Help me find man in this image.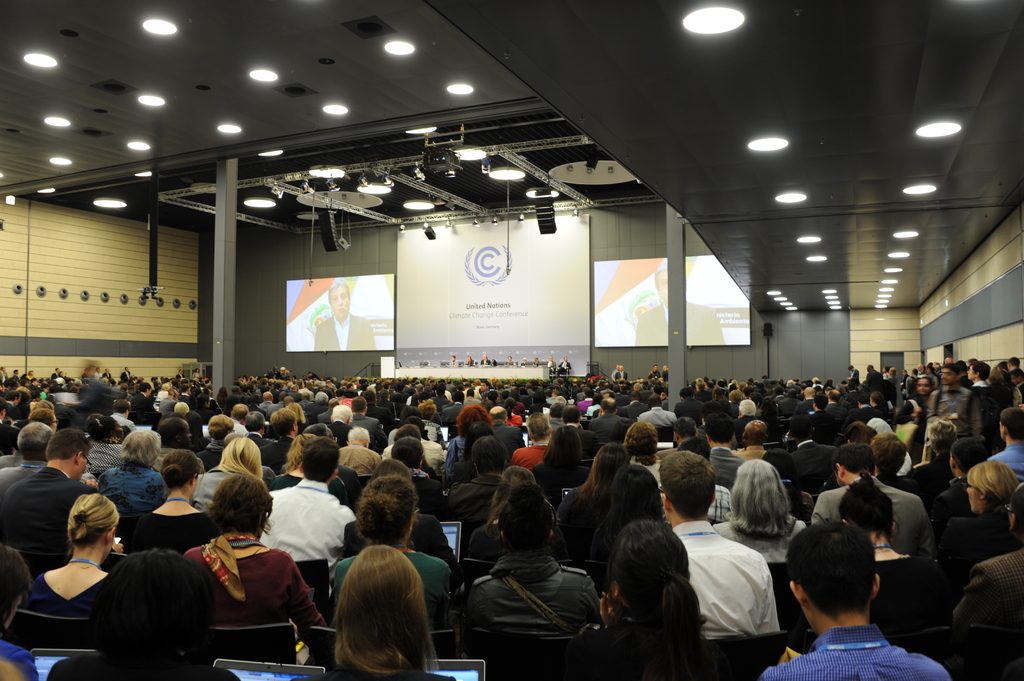
Found it: <bbox>0, 389, 20, 422</bbox>.
